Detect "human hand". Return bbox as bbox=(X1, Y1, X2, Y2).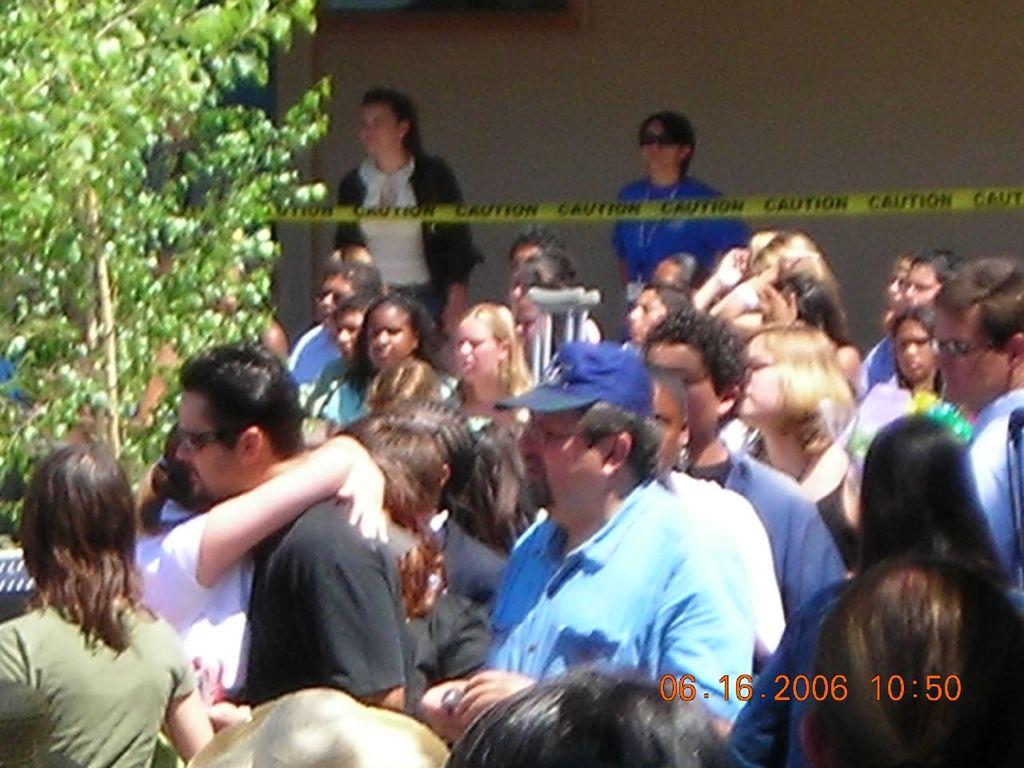
bbox=(758, 284, 795, 322).
